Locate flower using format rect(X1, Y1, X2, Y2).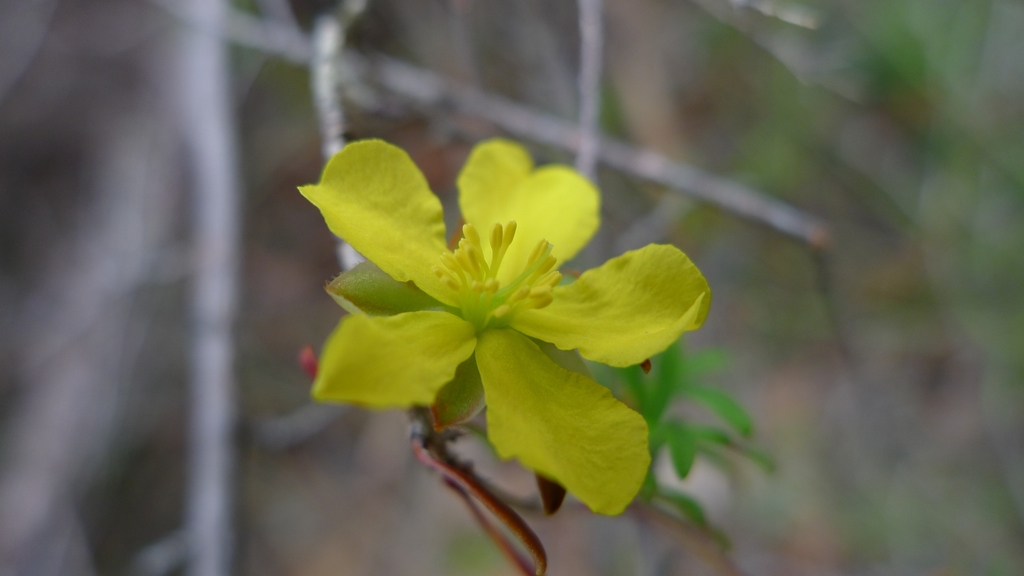
rect(296, 132, 715, 533).
